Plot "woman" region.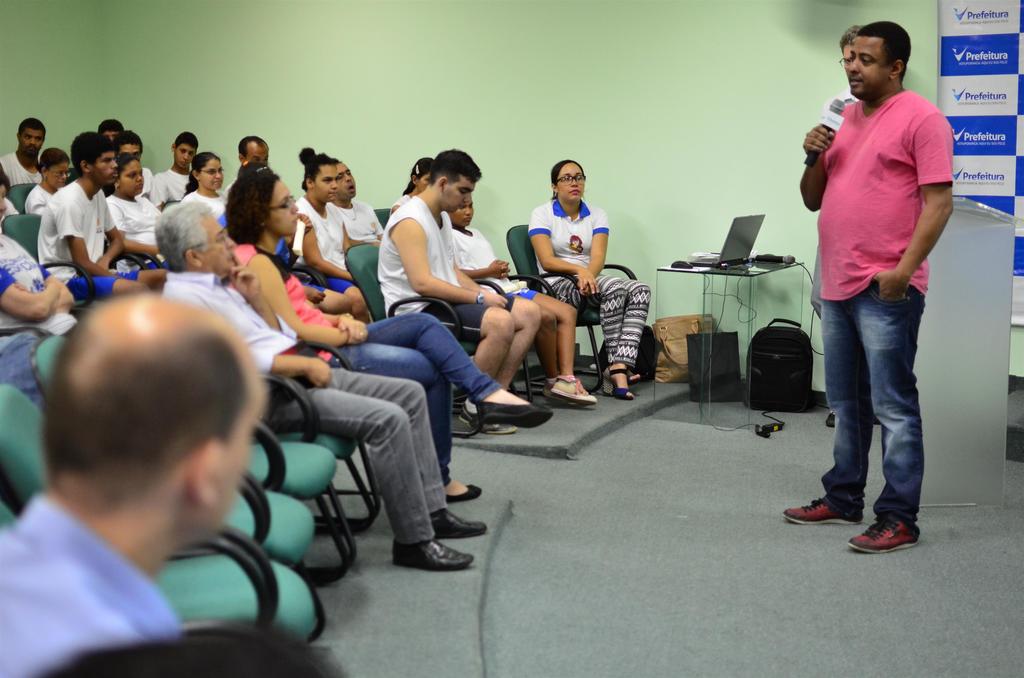
Plotted at 24/140/99/226.
